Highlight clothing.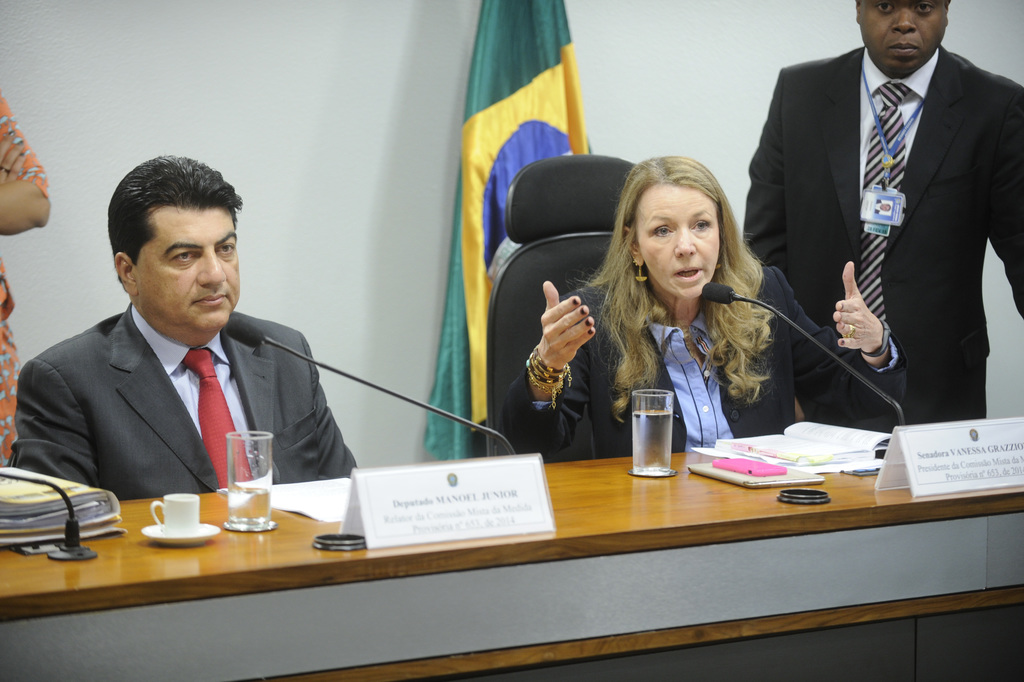
Highlighted region: select_region(500, 273, 914, 464).
